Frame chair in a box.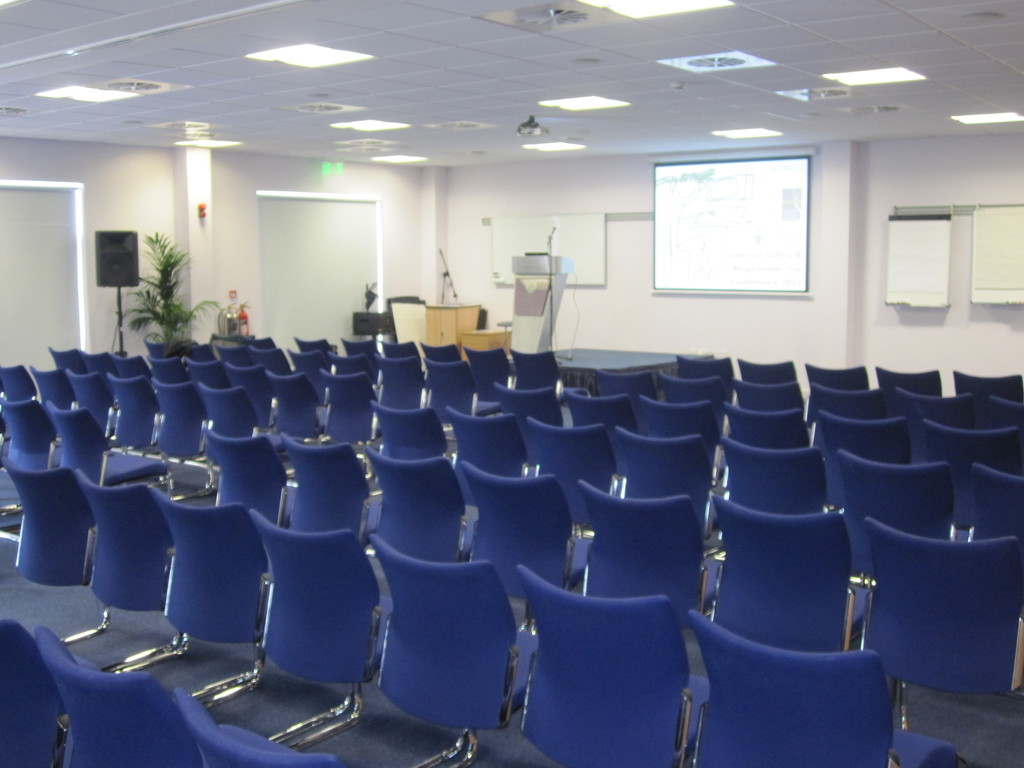
x1=524 y1=418 x2=621 y2=537.
